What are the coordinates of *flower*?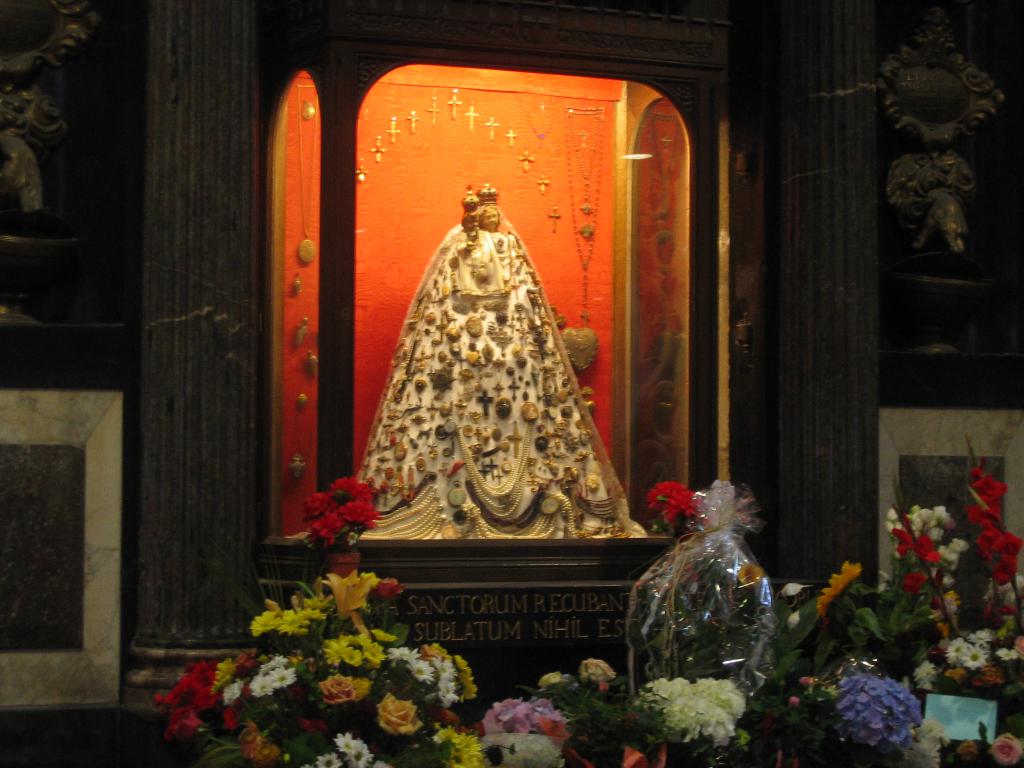
l=988, t=732, r=1023, b=767.
